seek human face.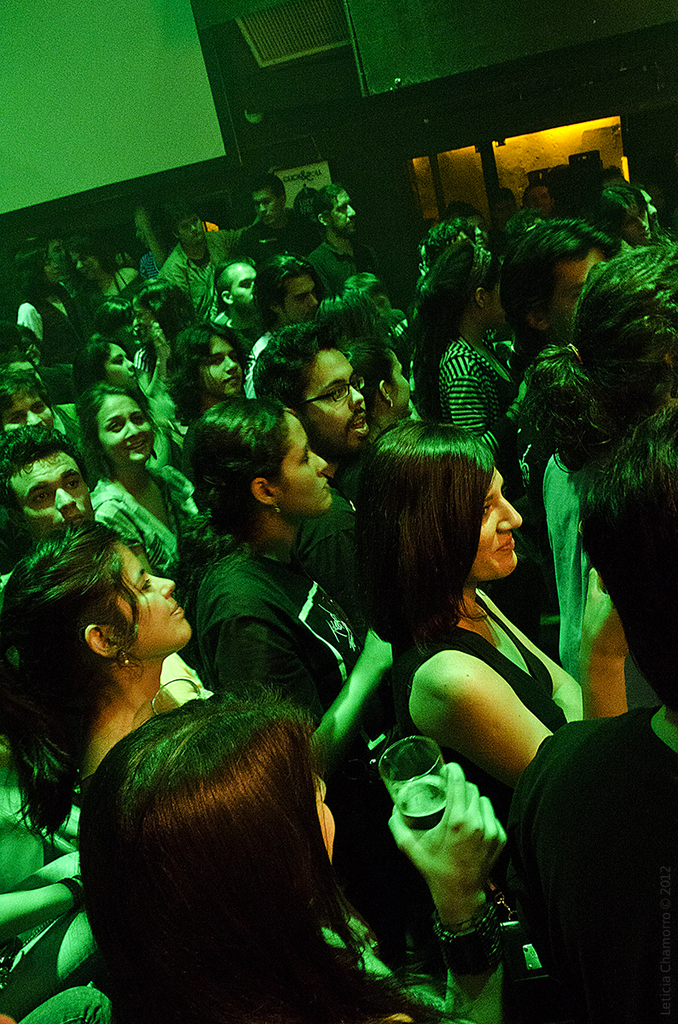
<box>547,253,605,324</box>.
